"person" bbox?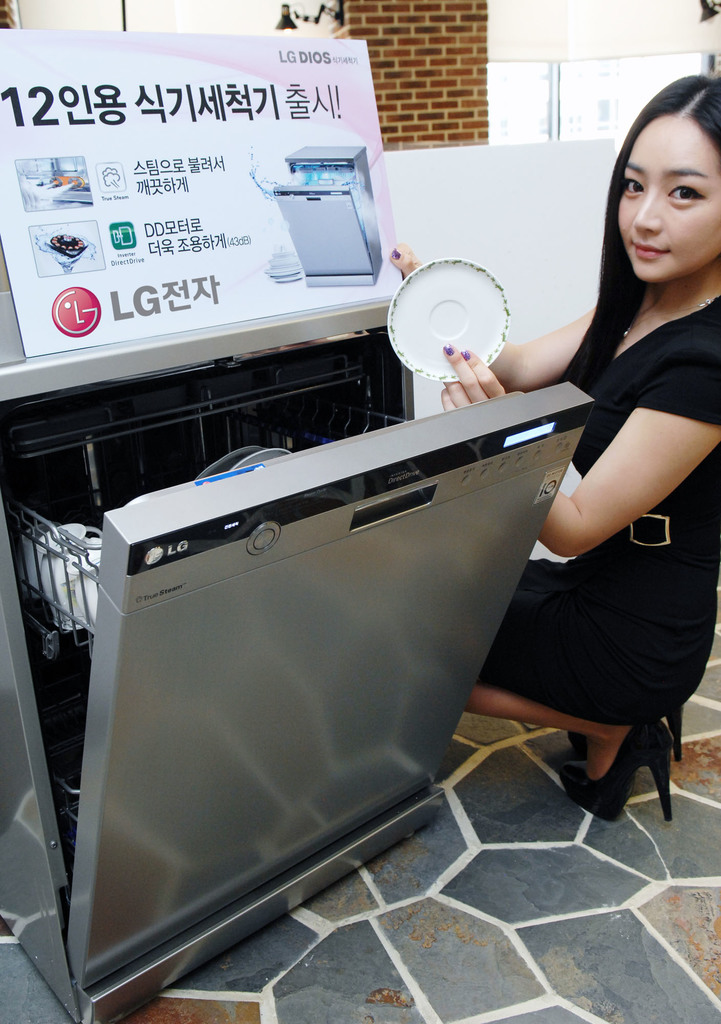
crop(503, 89, 708, 838)
